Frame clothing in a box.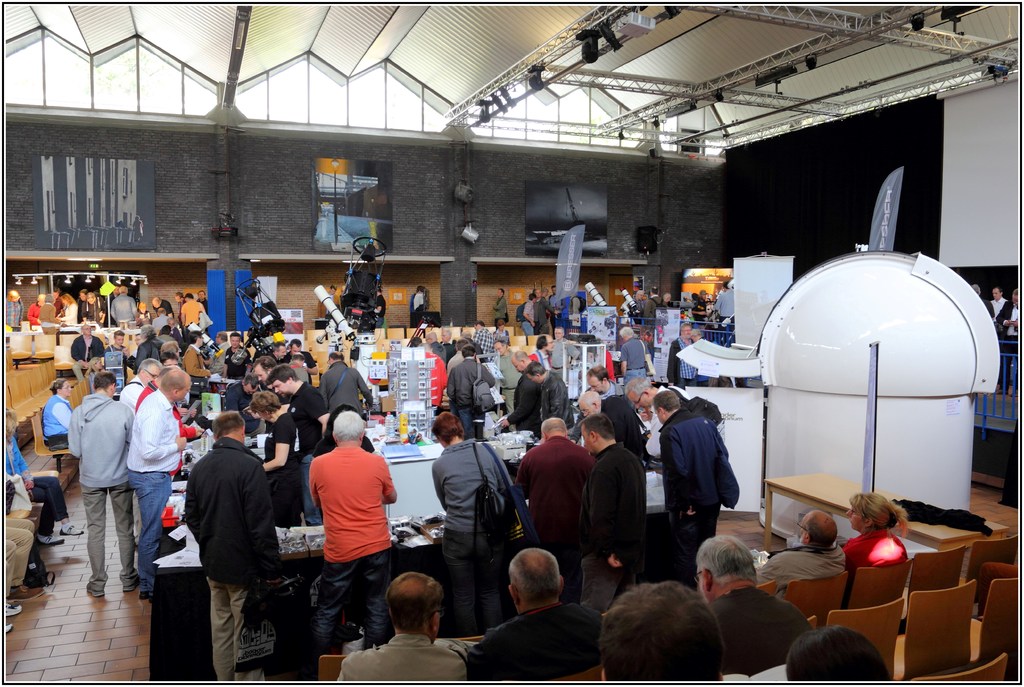
bbox=(659, 407, 730, 588).
